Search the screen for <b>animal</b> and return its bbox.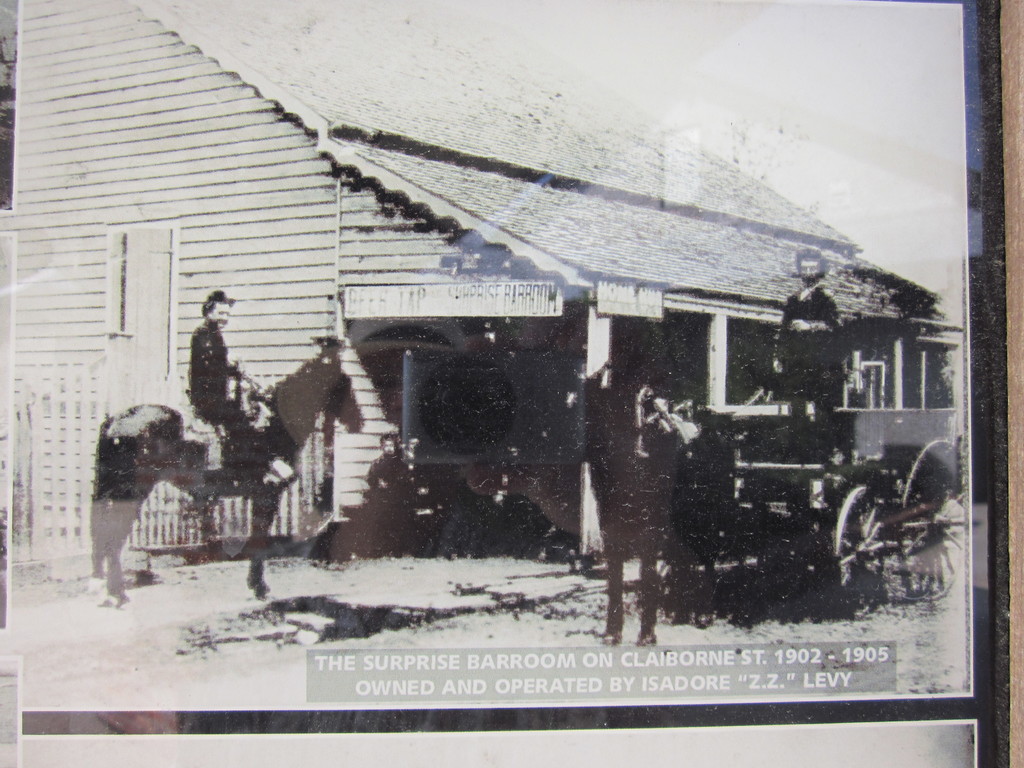
Found: pyautogui.locateOnScreen(578, 360, 748, 650).
